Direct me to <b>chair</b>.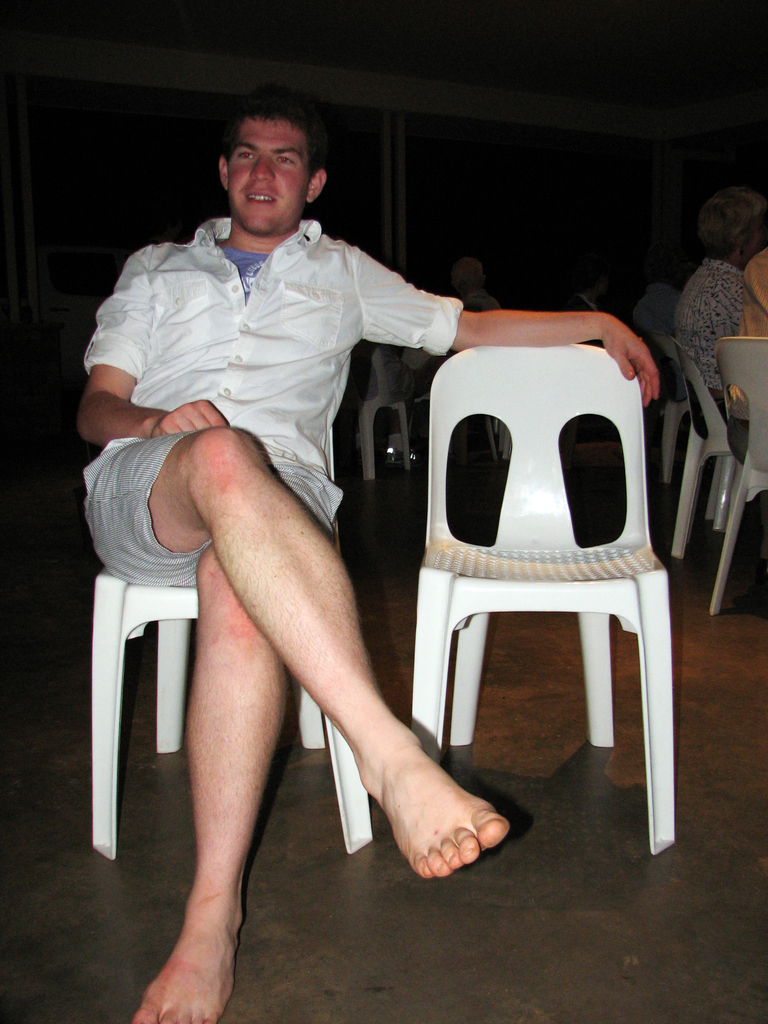
Direction: l=705, t=336, r=767, b=618.
